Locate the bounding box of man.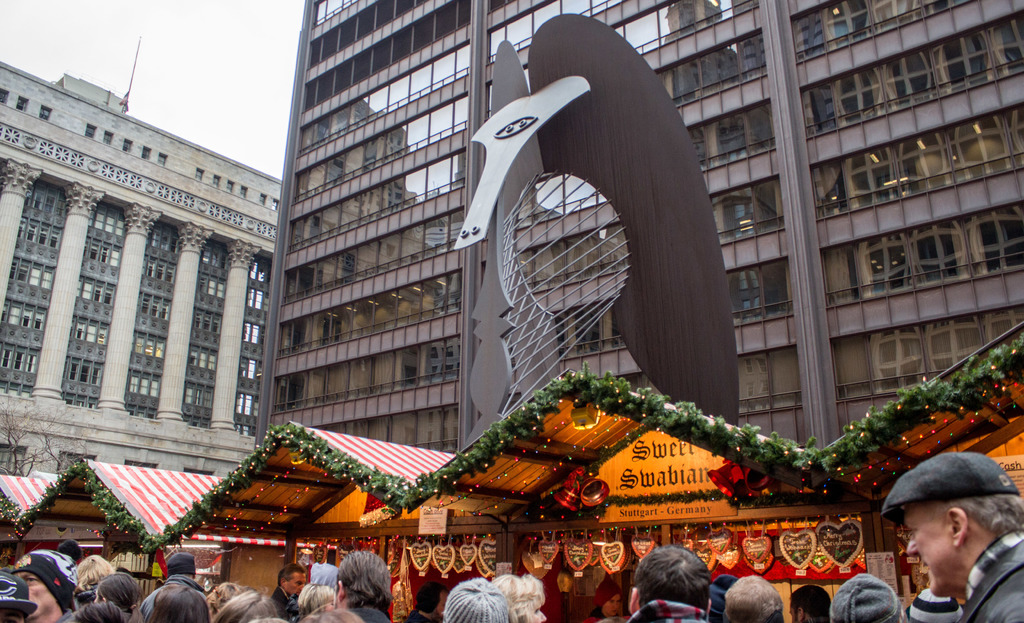
Bounding box: {"left": 333, "top": 549, "right": 391, "bottom": 622}.
